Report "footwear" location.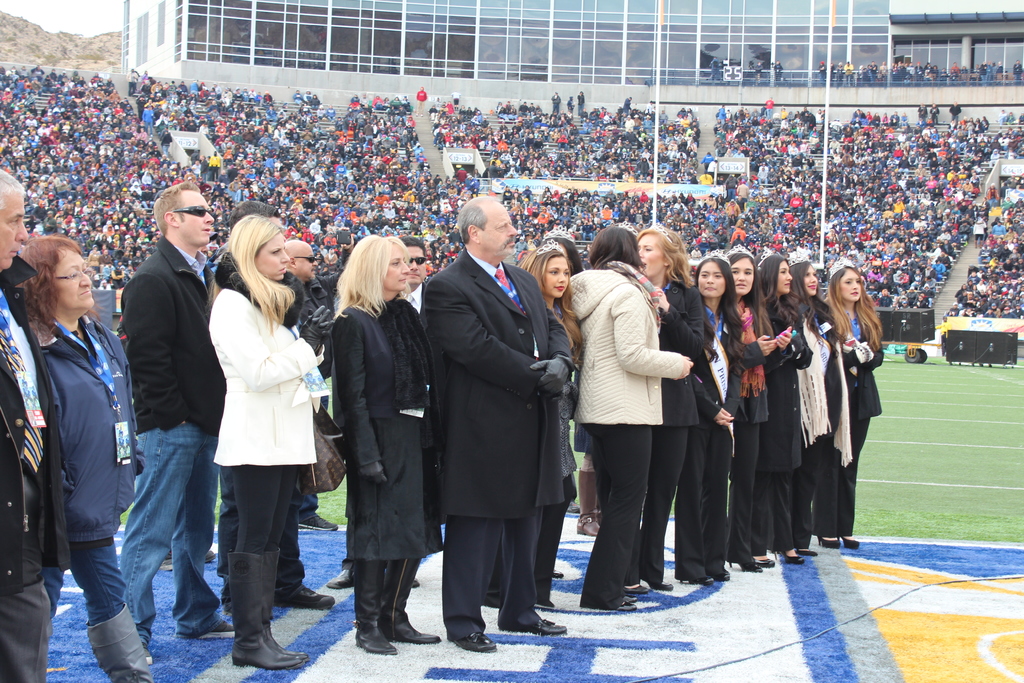
Report: crop(816, 537, 841, 547).
